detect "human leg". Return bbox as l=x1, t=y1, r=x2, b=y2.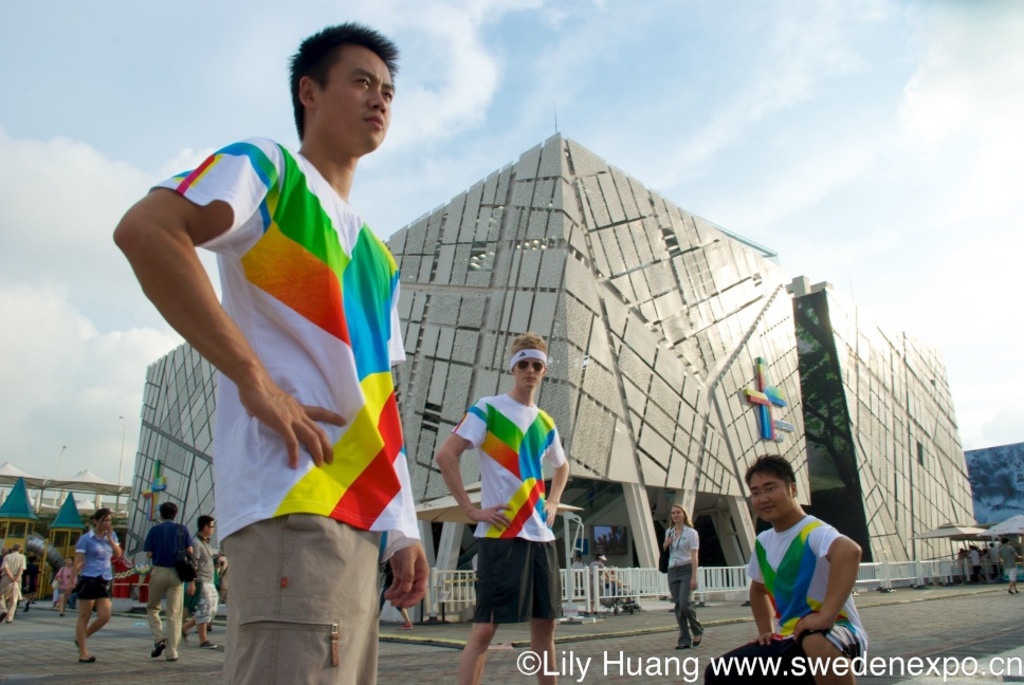
l=675, t=562, r=705, b=648.
